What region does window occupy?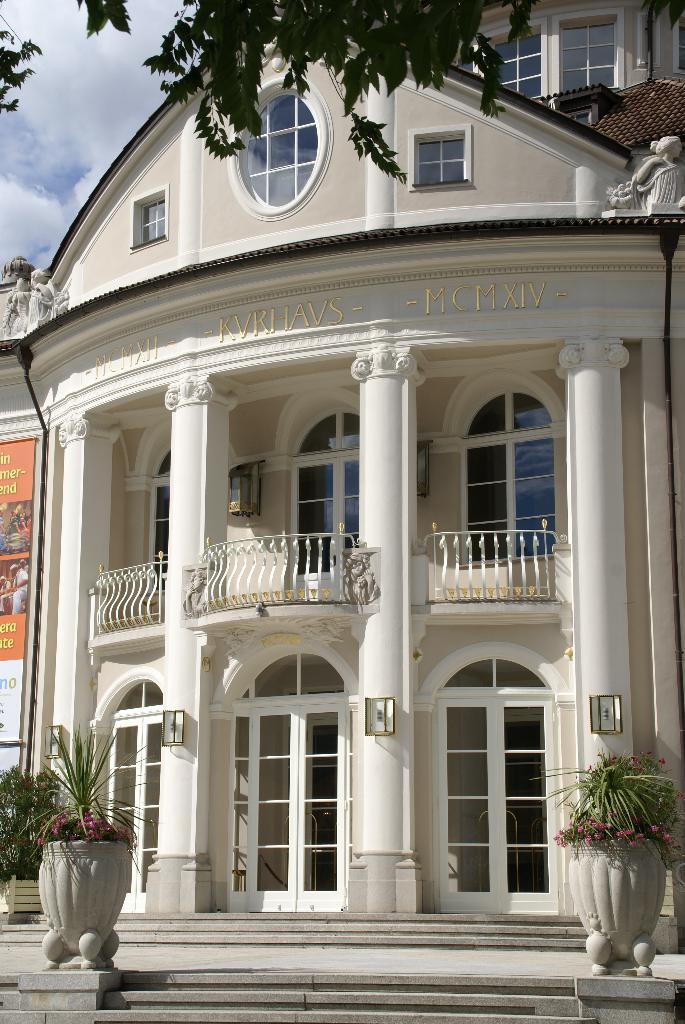
pyautogui.locateOnScreen(258, 751, 290, 796).
